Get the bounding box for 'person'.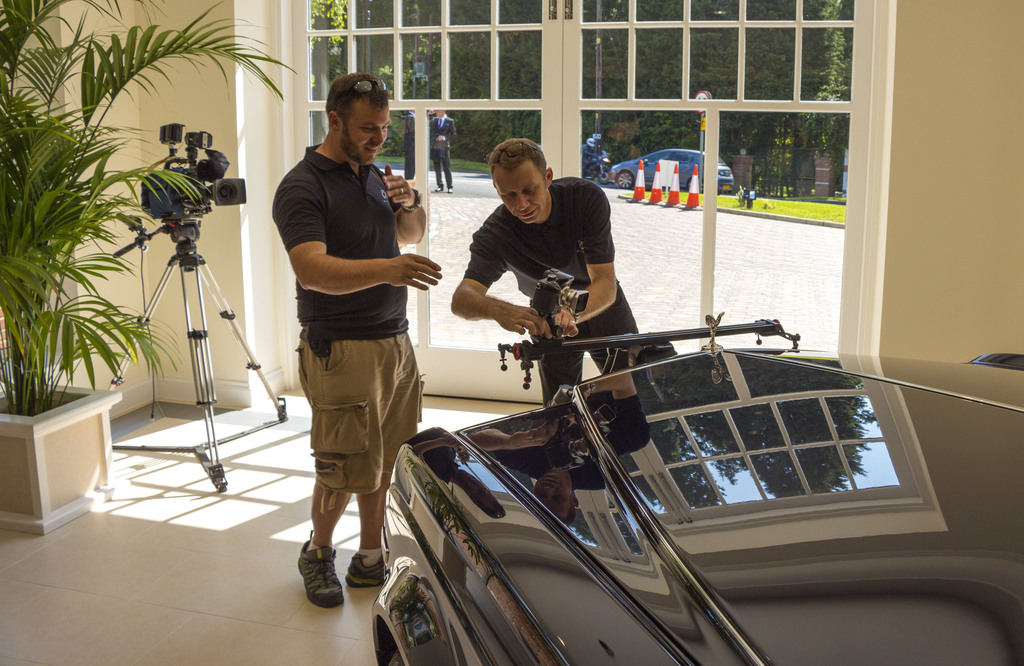
397, 102, 422, 181.
